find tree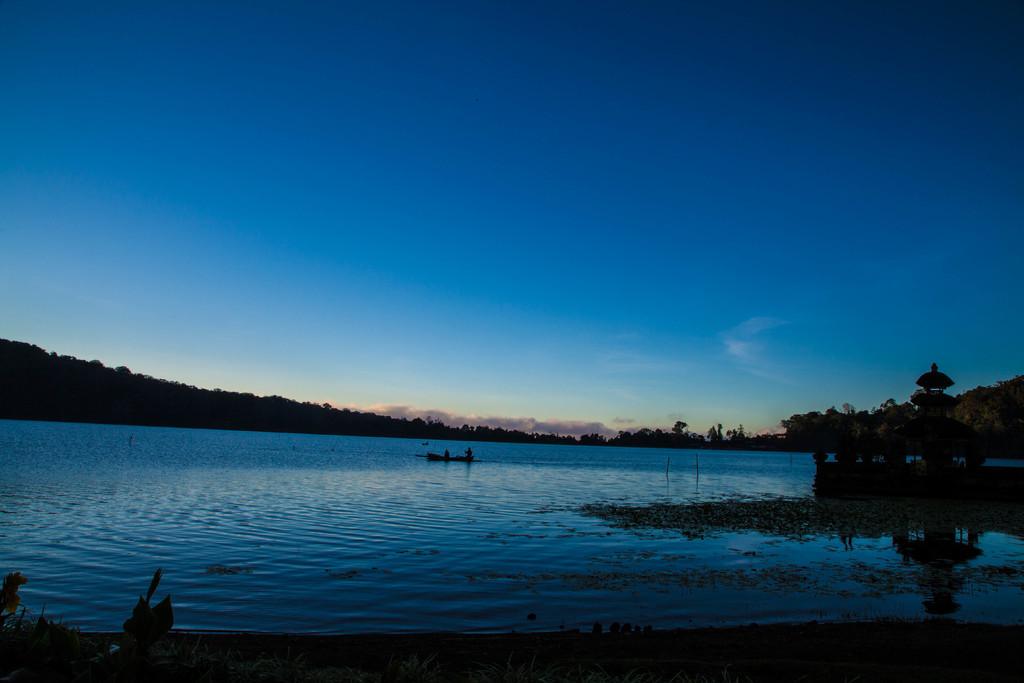
[668,421,689,436]
